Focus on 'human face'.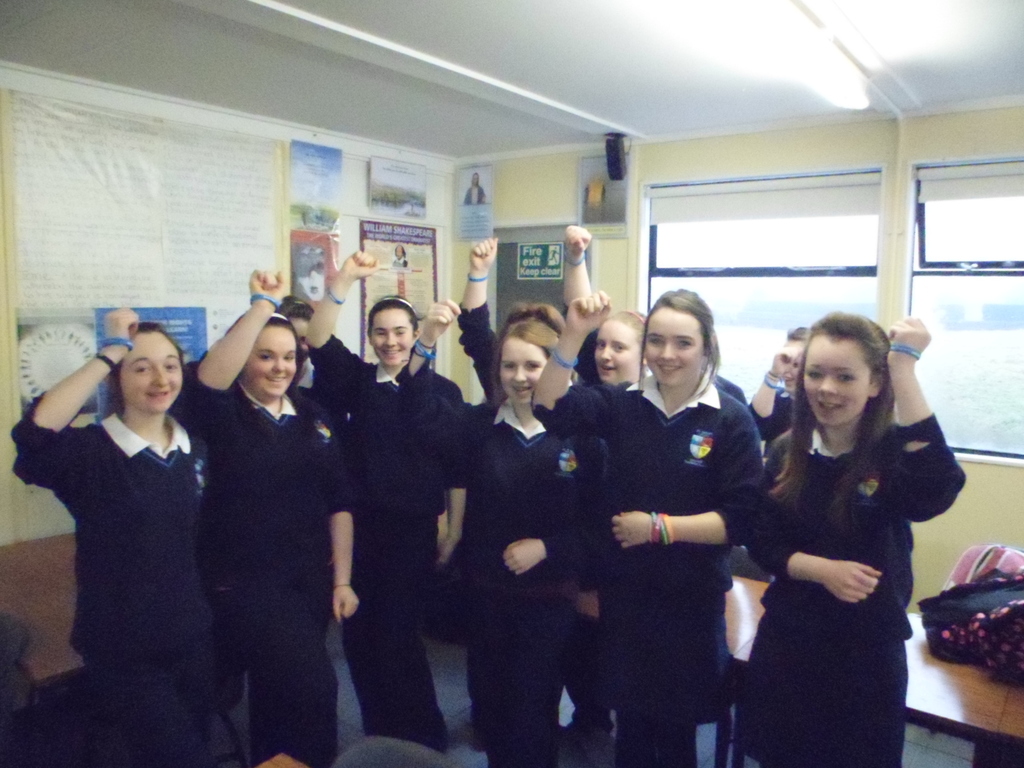
Focused at (646, 308, 699, 387).
